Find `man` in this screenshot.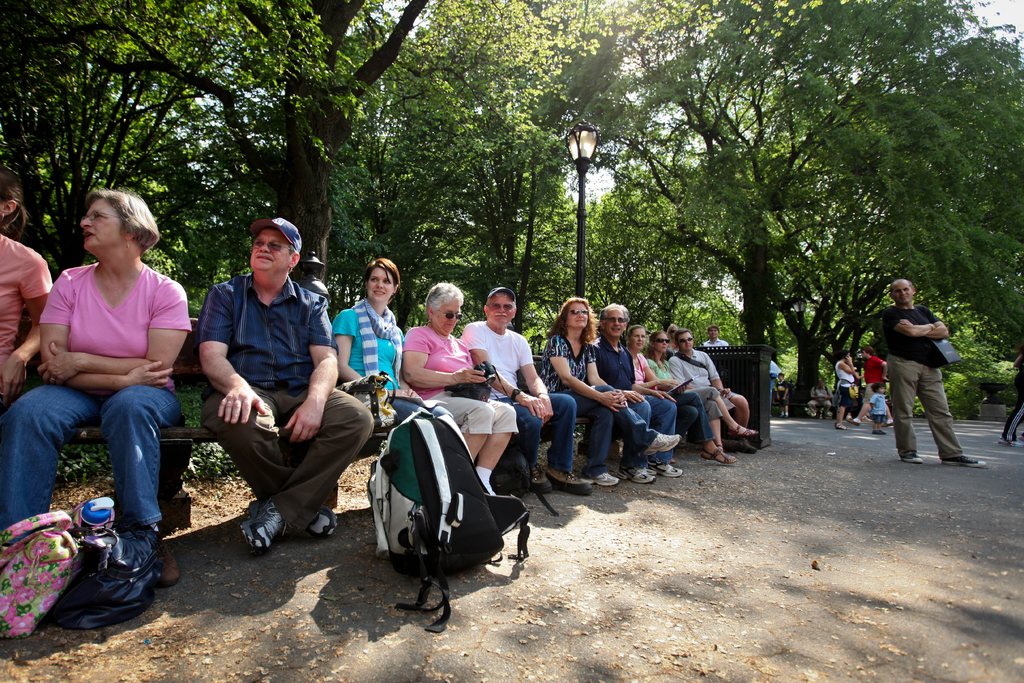
The bounding box for `man` is bbox(841, 347, 903, 427).
